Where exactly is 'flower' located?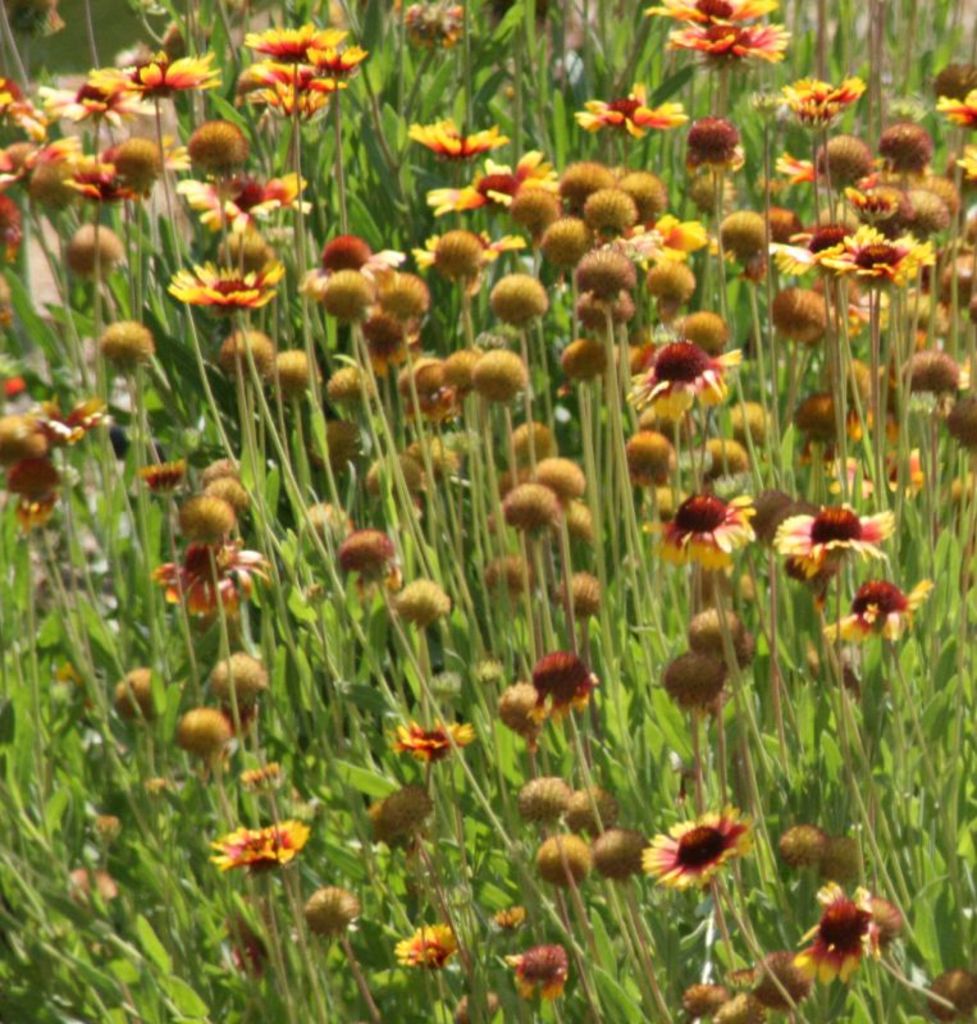
Its bounding box is region(644, 0, 780, 56).
